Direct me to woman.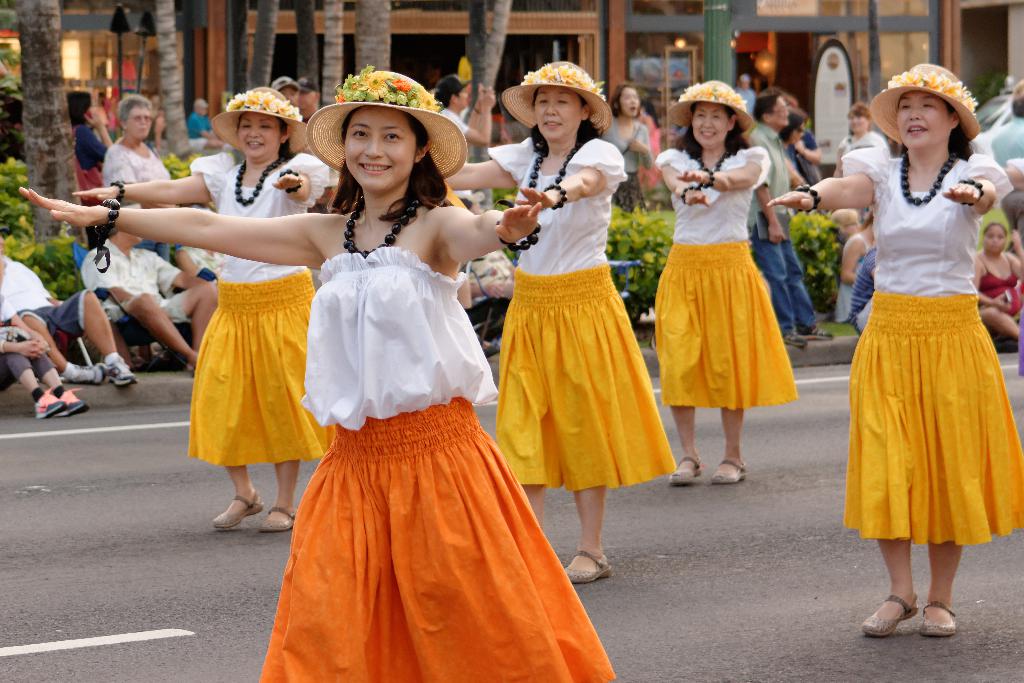
Direction: bbox(72, 89, 118, 251).
